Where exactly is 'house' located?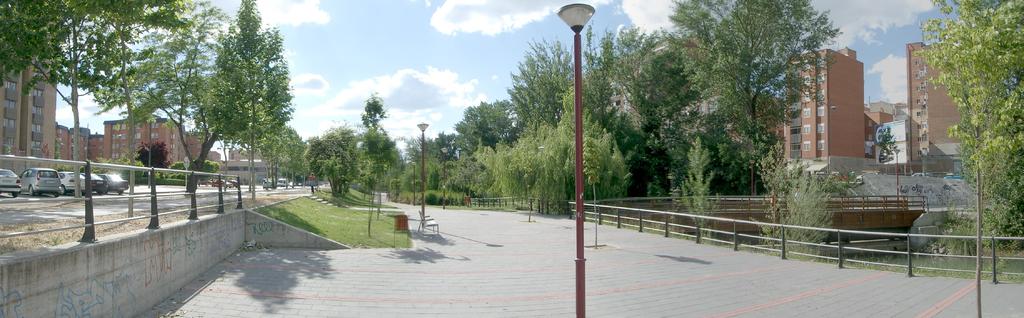
Its bounding box is 669:97:704:117.
